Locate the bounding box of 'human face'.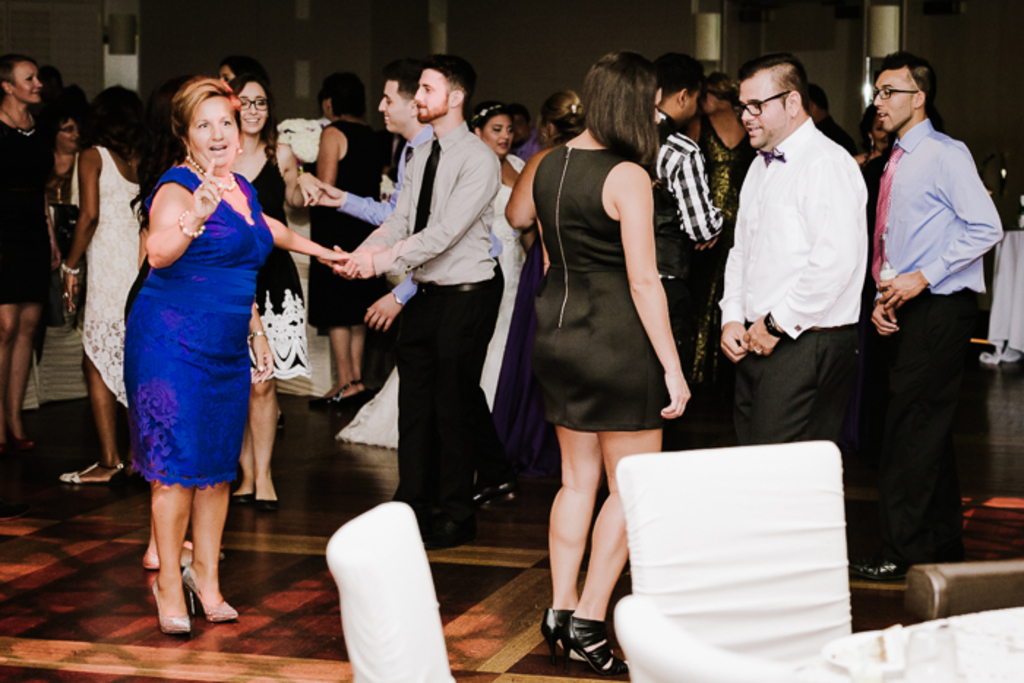
Bounding box: locate(56, 118, 80, 152).
